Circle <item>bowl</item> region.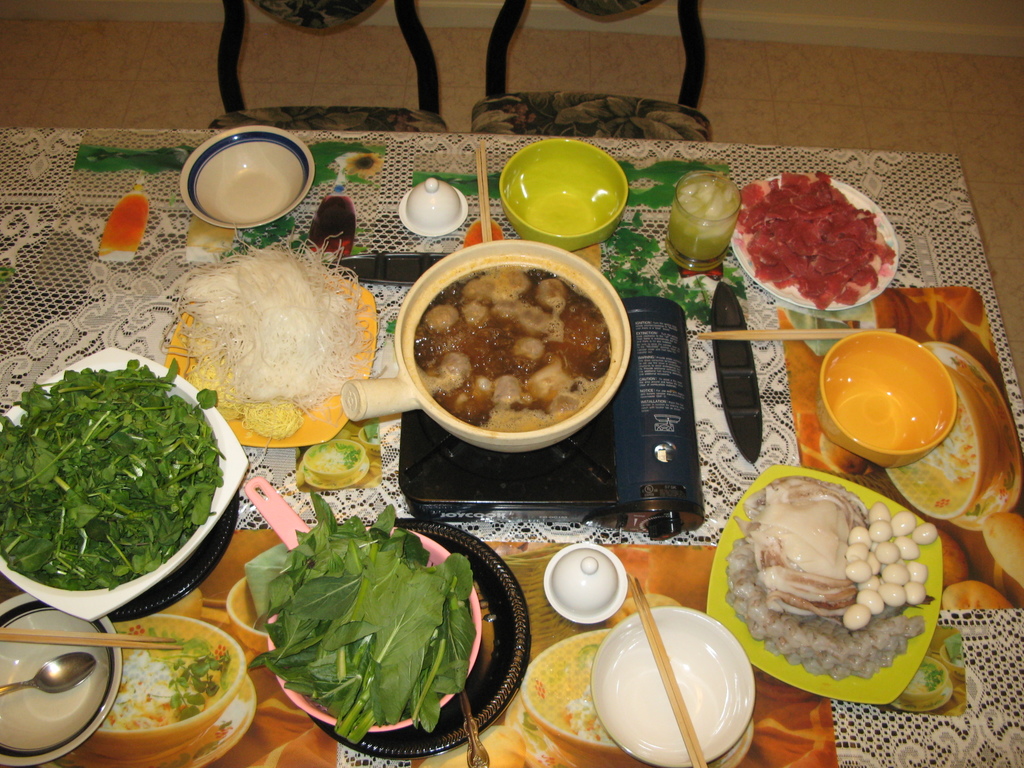
Region: {"x1": 940, "y1": 634, "x2": 965, "y2": 682}.
